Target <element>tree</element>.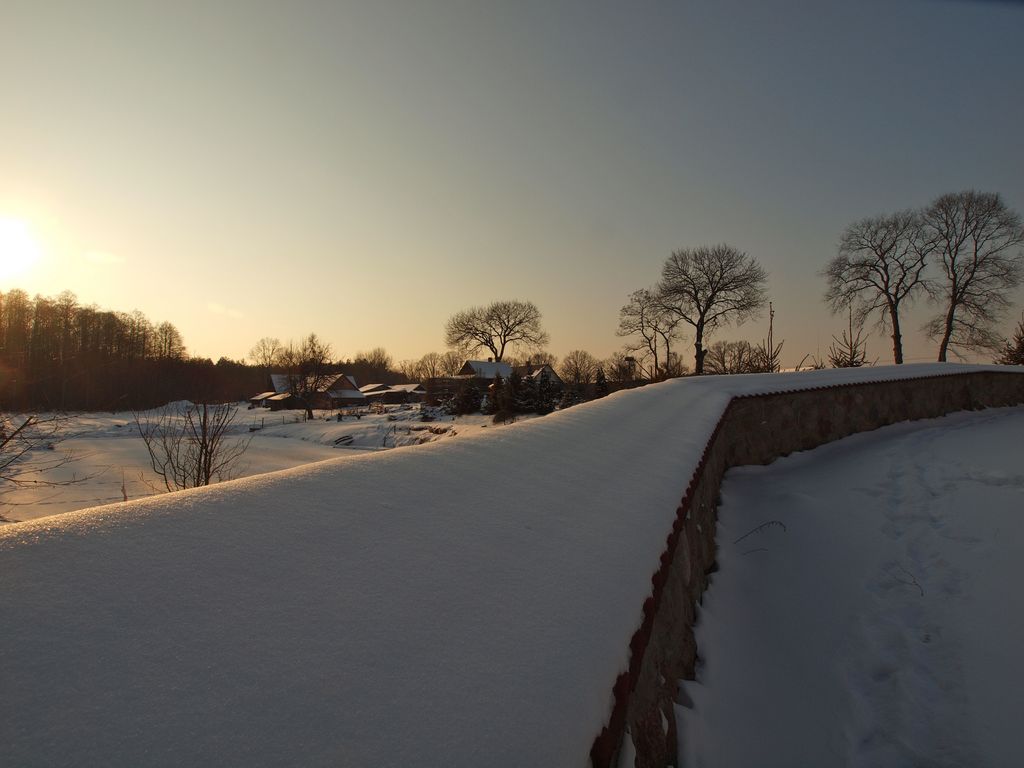
Target region: locate(996, 310, 1023, 365).
